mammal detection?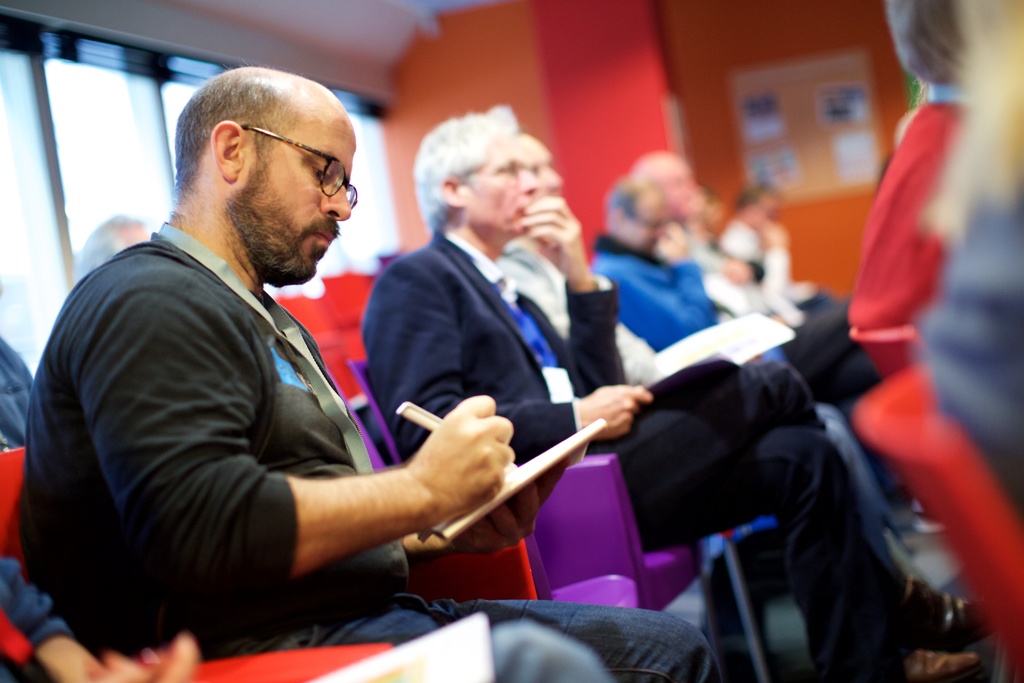
{"x1": 70, "y1": 205, "x2": 147, "y2": 272}
